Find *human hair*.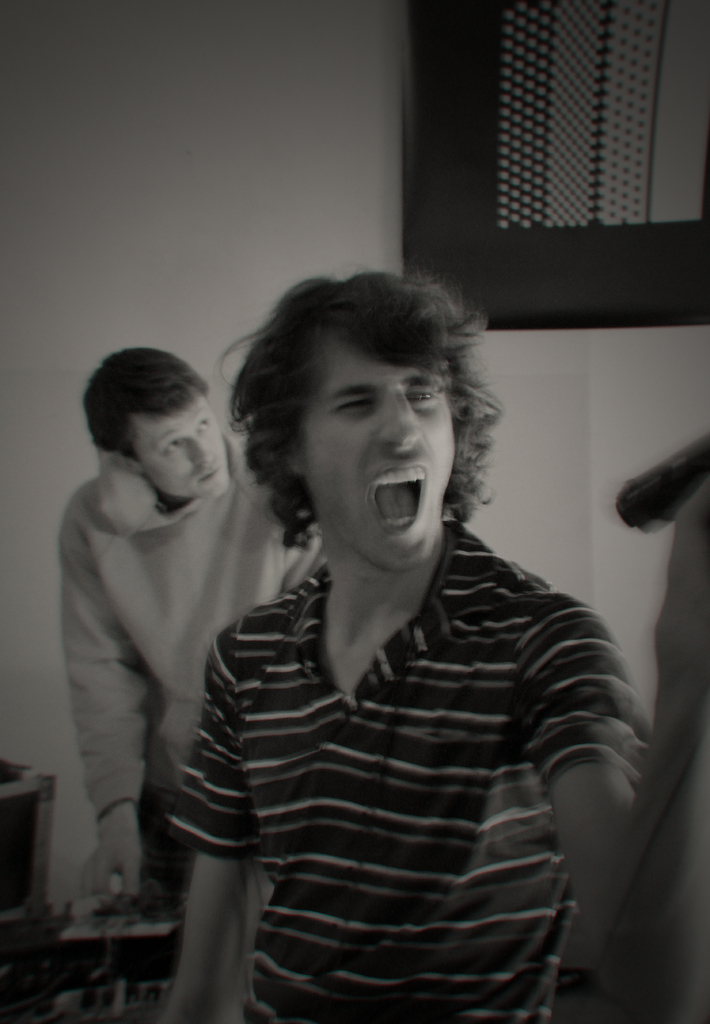
[x1=218, y1=260, x2=500, y2=551].
